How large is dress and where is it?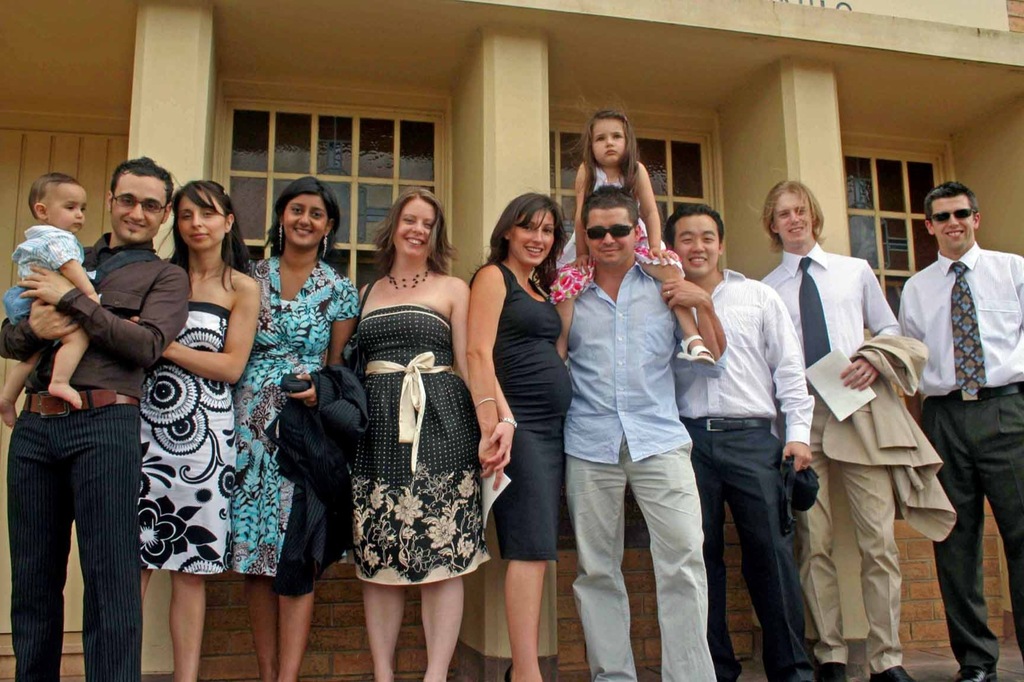
Bounding box: box=[230, 257, 362, 579].
